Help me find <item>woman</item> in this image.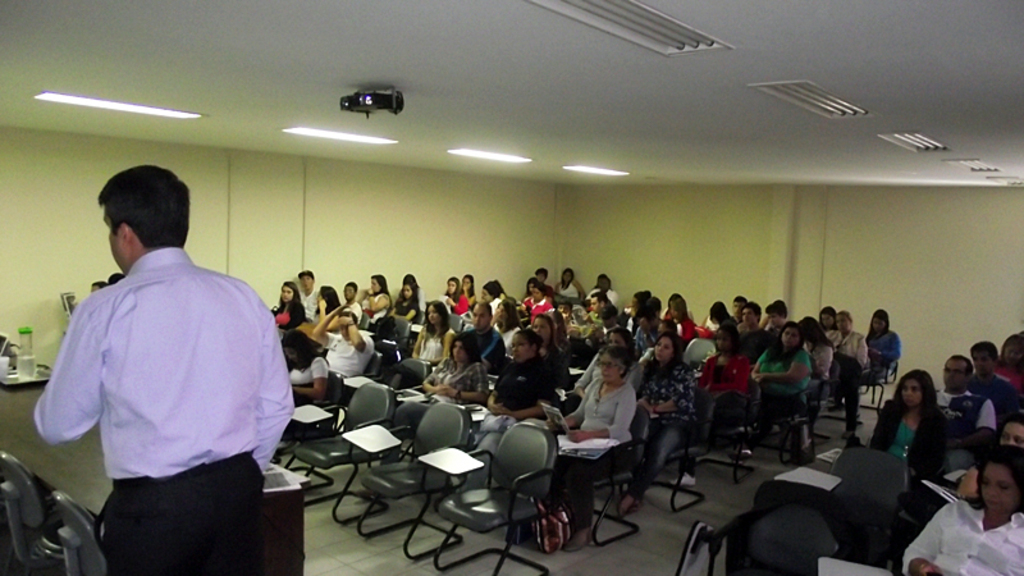
Found it: (744, 324, 810, 412).
